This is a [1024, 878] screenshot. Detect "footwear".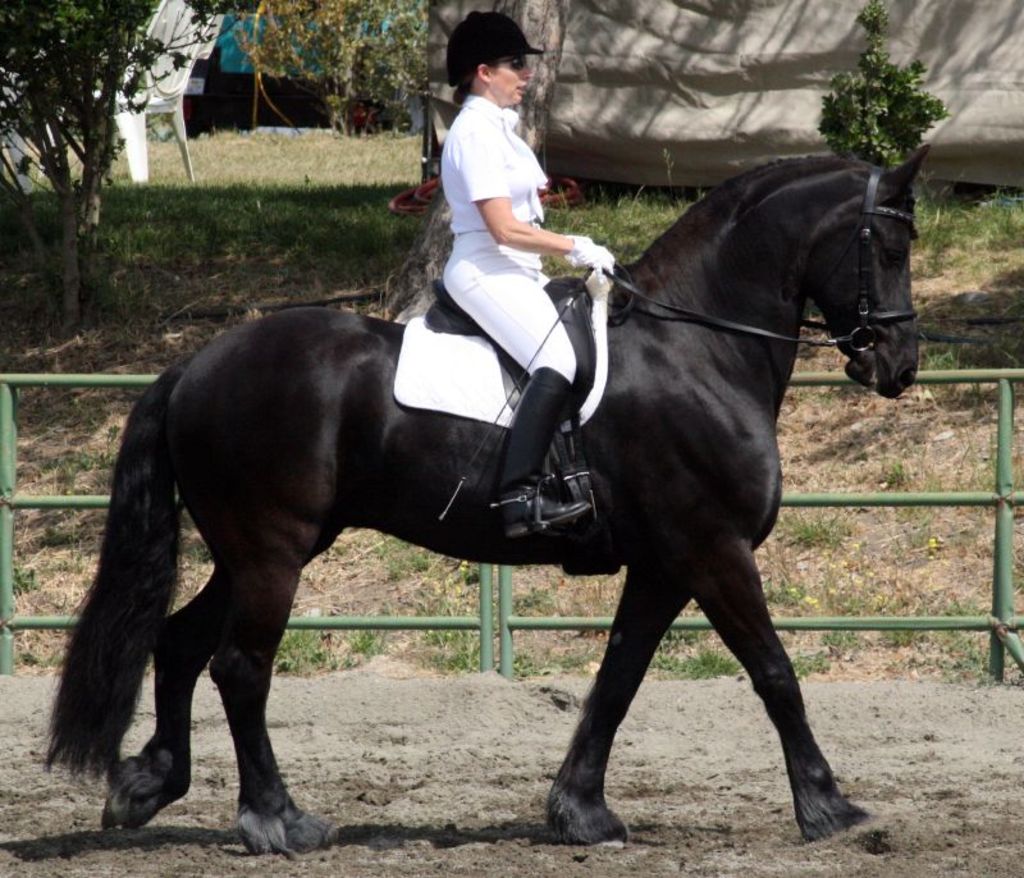
(x1=494, y1=371, x2=591, y2=536).
